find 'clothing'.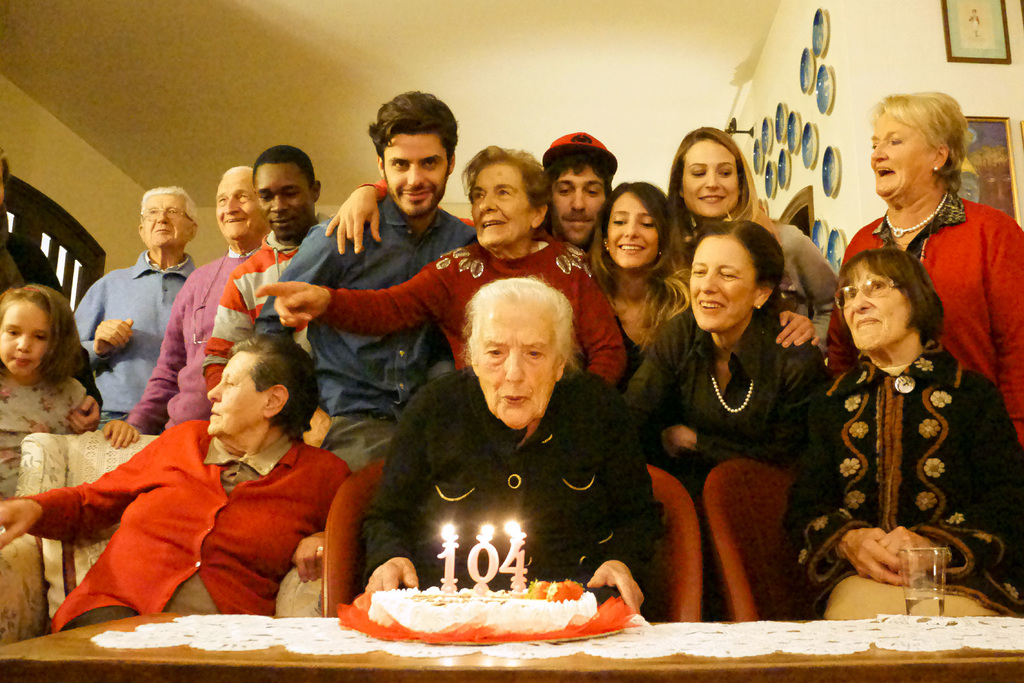
<region>614, 289, 817, 572</region>.
